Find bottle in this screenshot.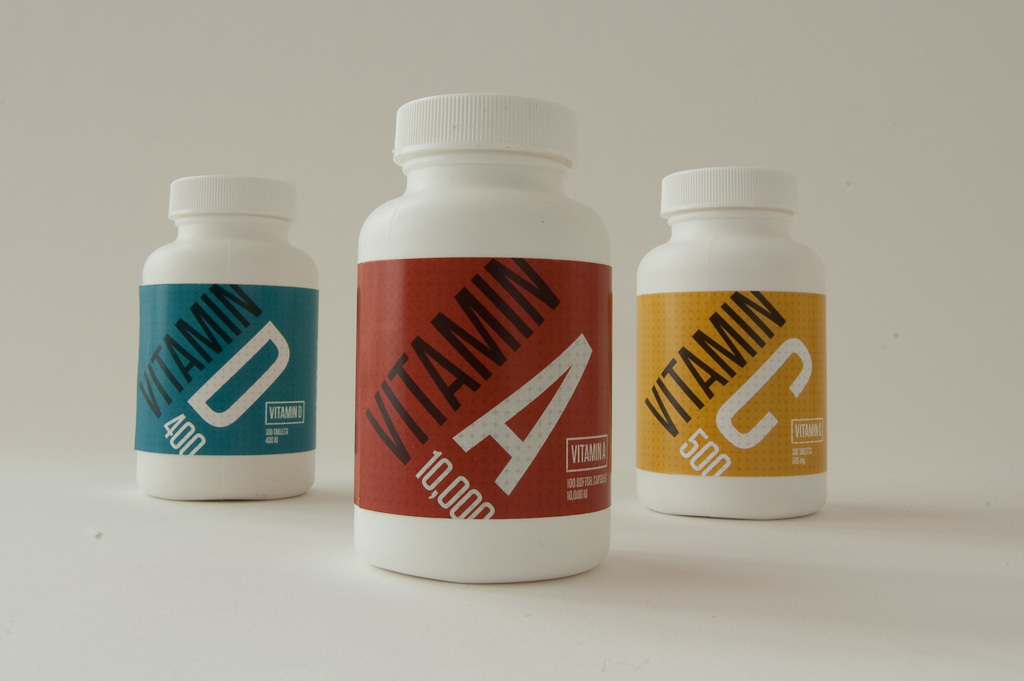
The bounding box for bottle is (340, 101, 616, 590).
